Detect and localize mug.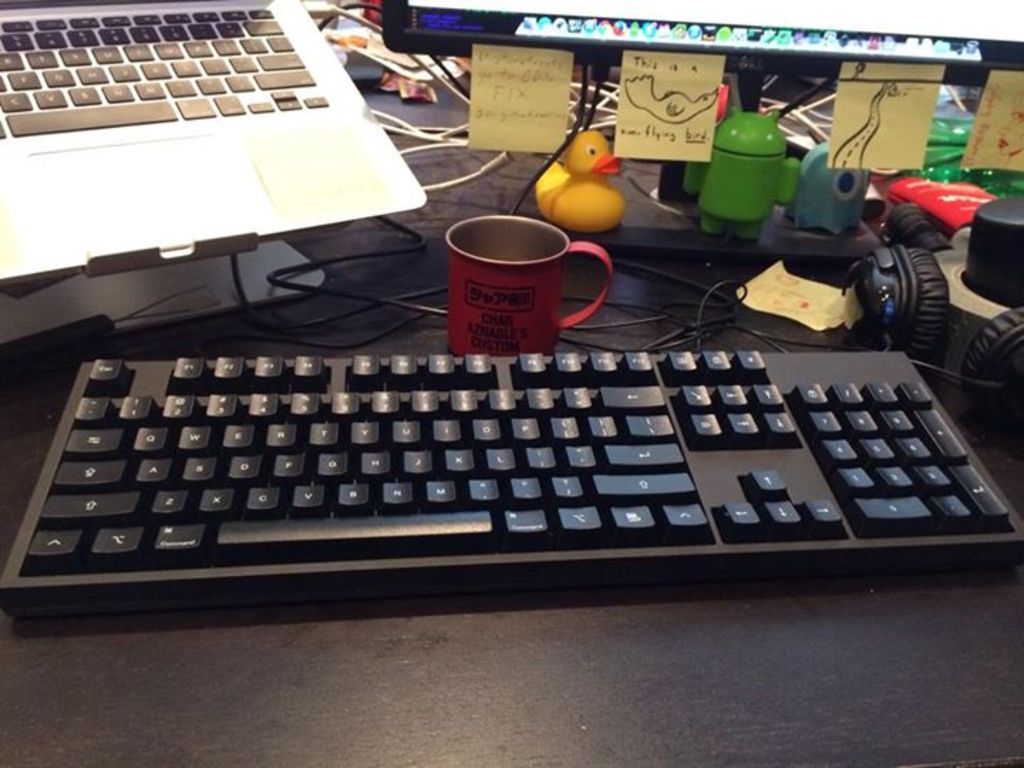
Localized at {"x1": 448, "y1": 219, "x2": 616, "y2": 354}.
